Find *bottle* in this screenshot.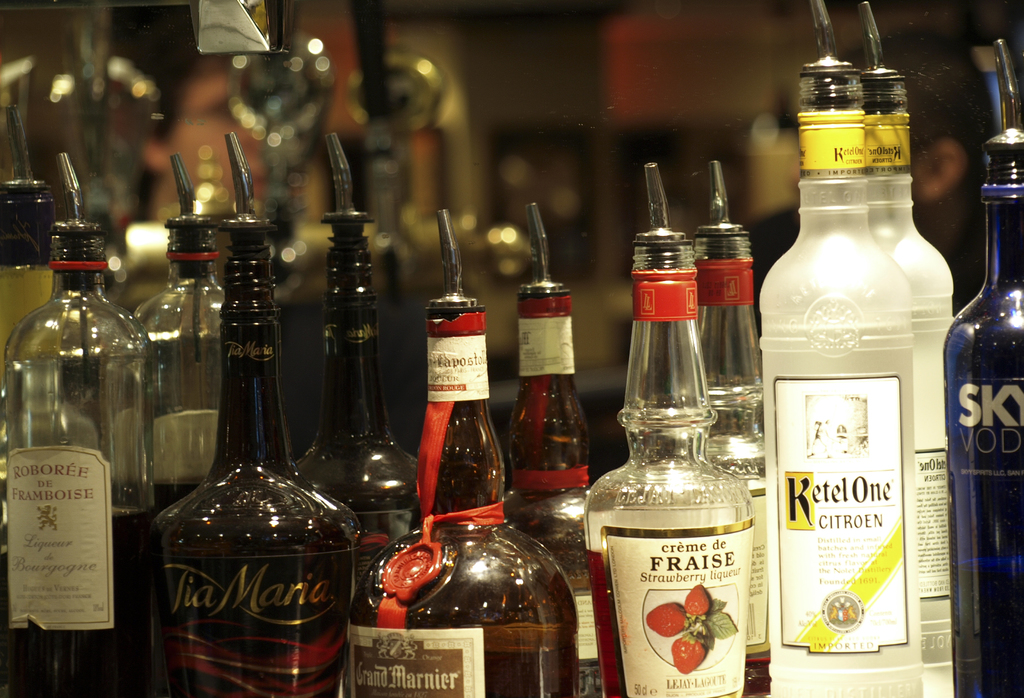
The bounding box for *bottle* is (x1=132, y1=152, x2=221, y2=510).
